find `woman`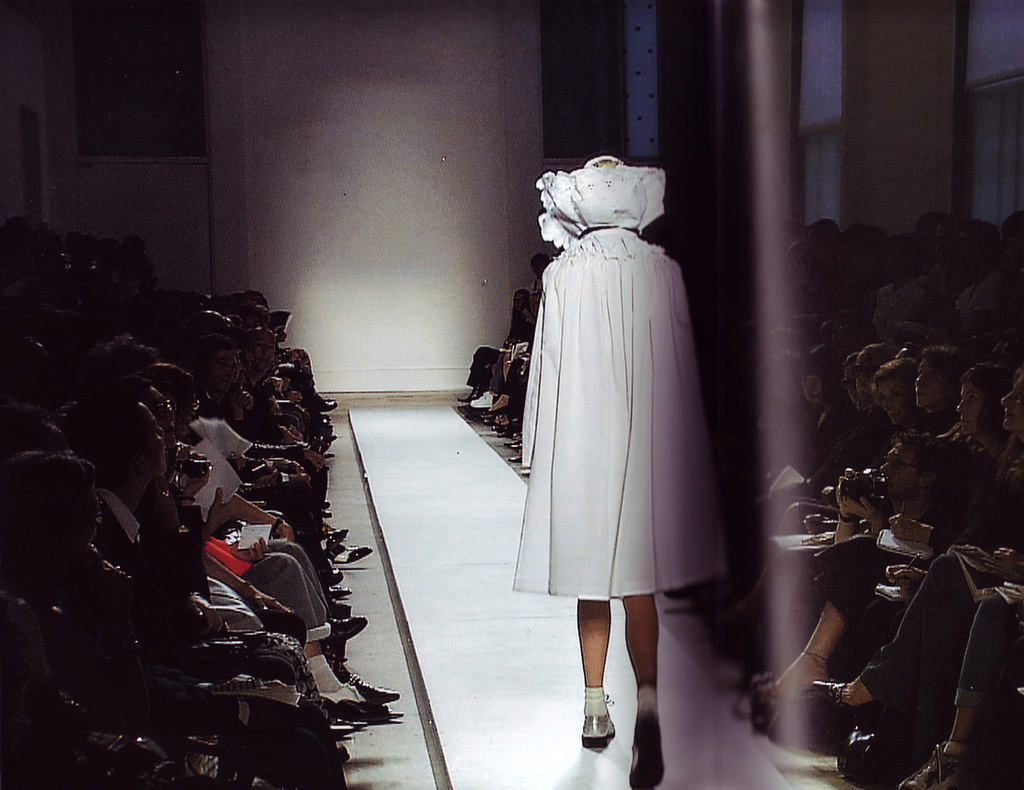
detection(759, 357, 1016, 713)
